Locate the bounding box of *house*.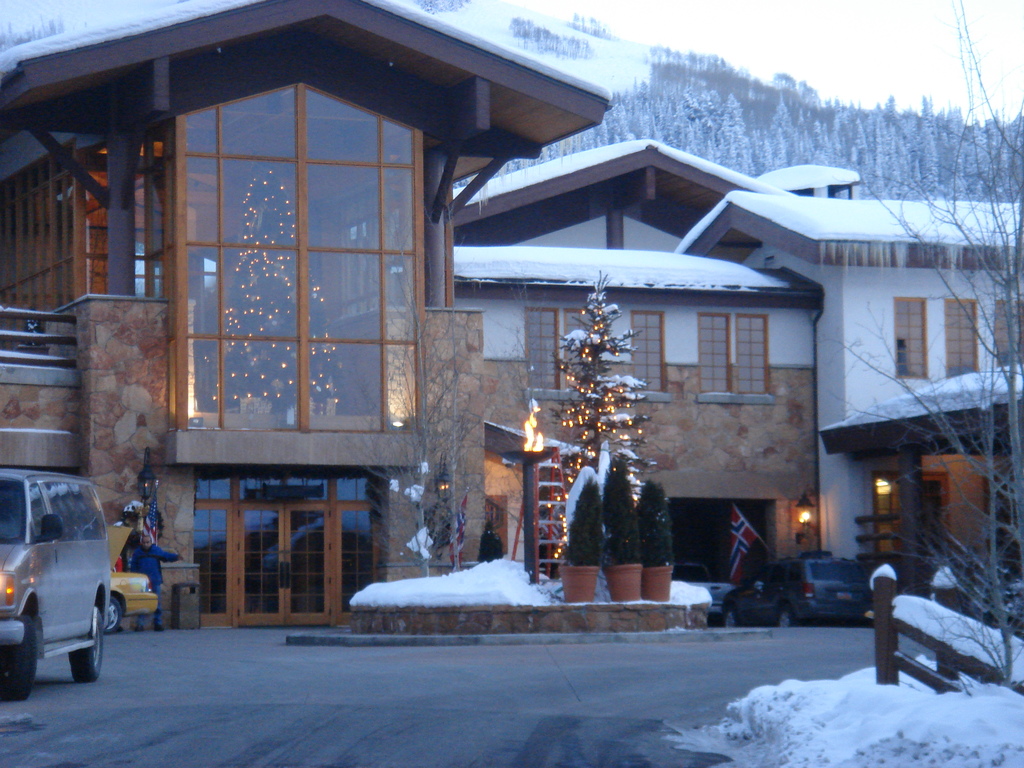
Bounding box: box=[28, 23, 995, 648].
